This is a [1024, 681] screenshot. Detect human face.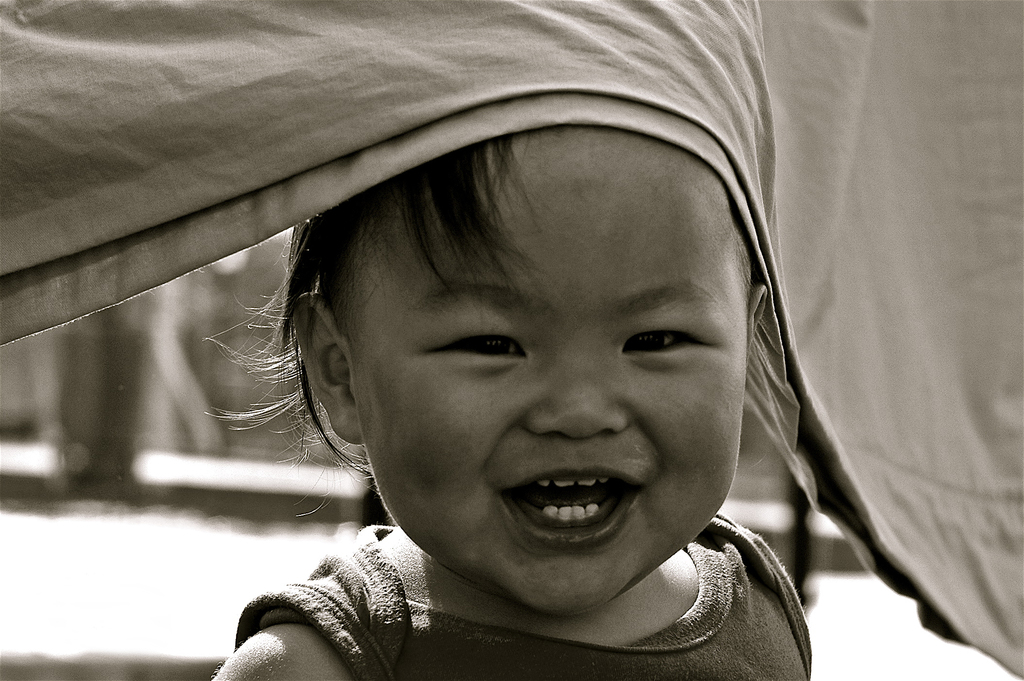
box=[348, 129, 744, 616].
